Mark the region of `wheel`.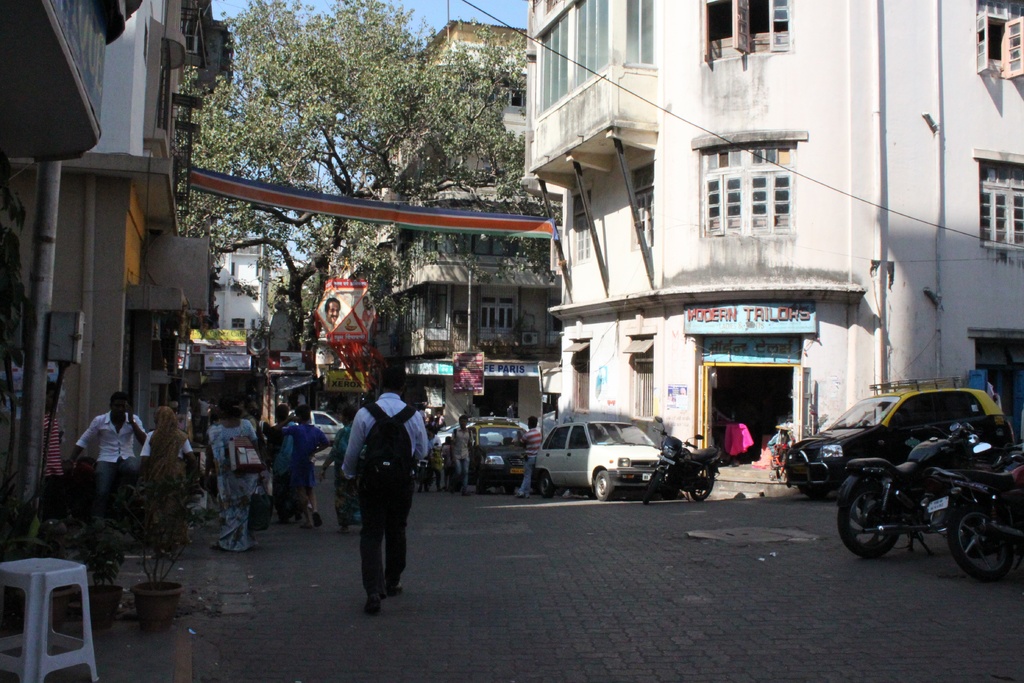
Region: Rect(836, 484, 902, 554).
